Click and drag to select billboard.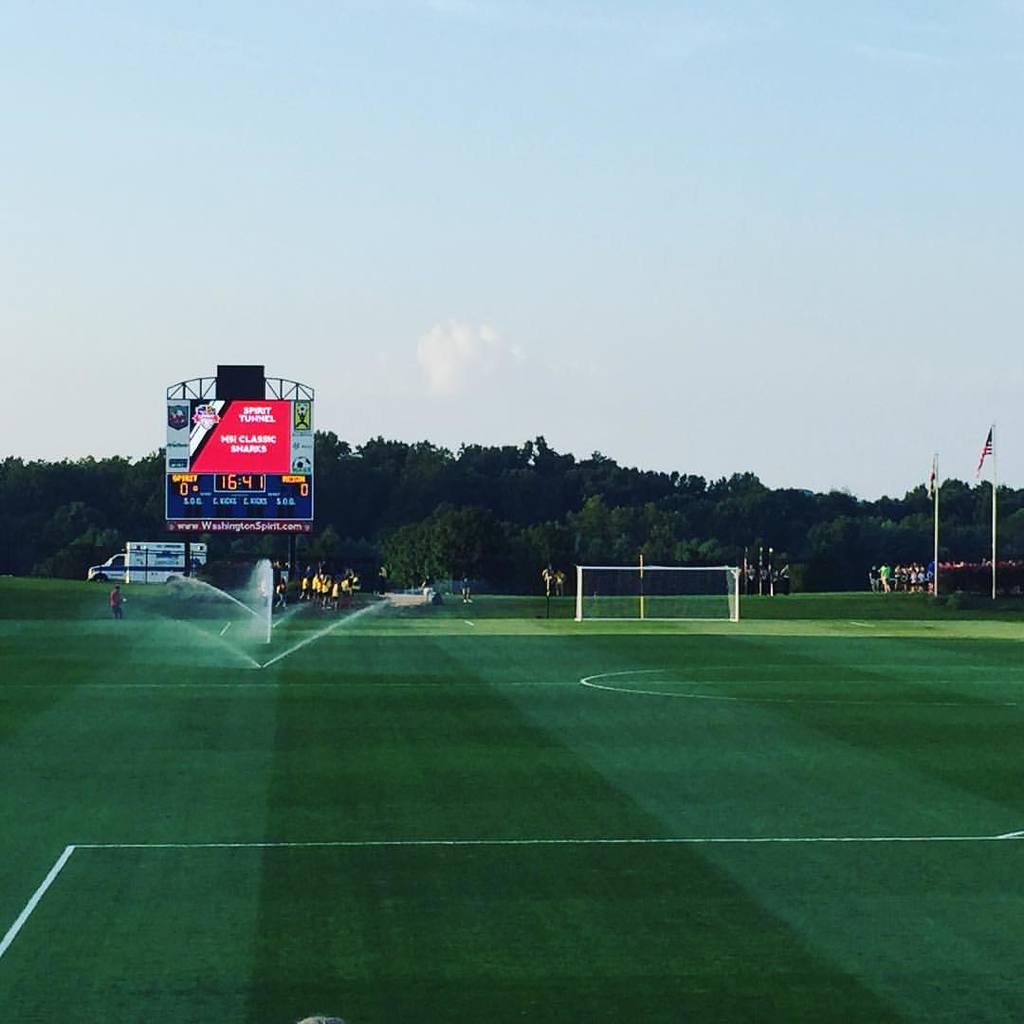
Selection: 288, 400, 318, 471.
